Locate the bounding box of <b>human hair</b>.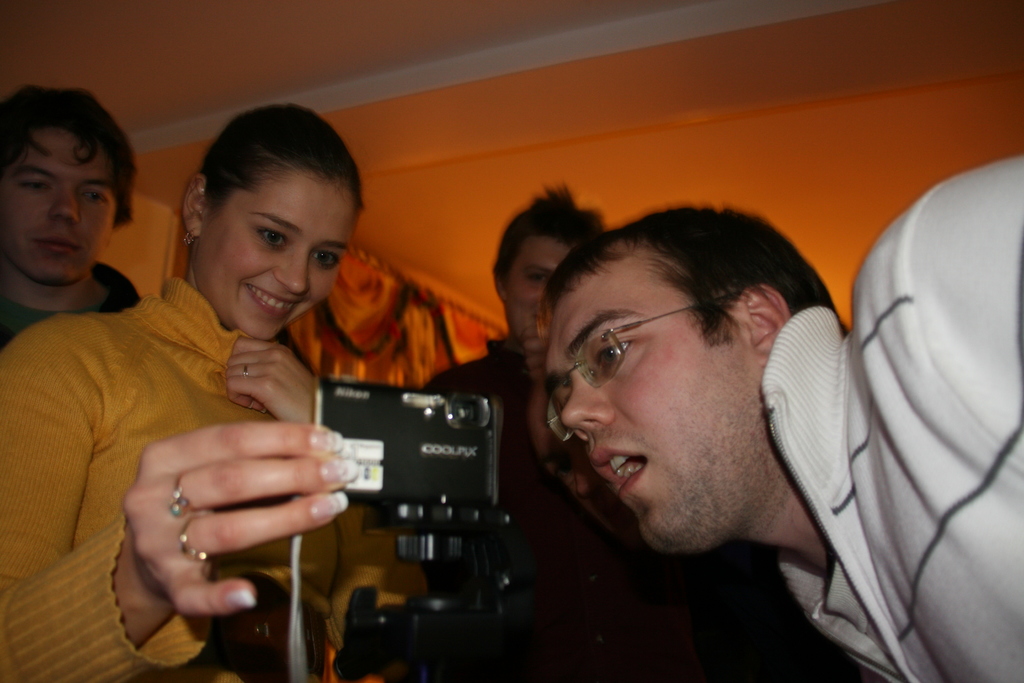
Bounding box: BBox(491, 184, 607, 286).
